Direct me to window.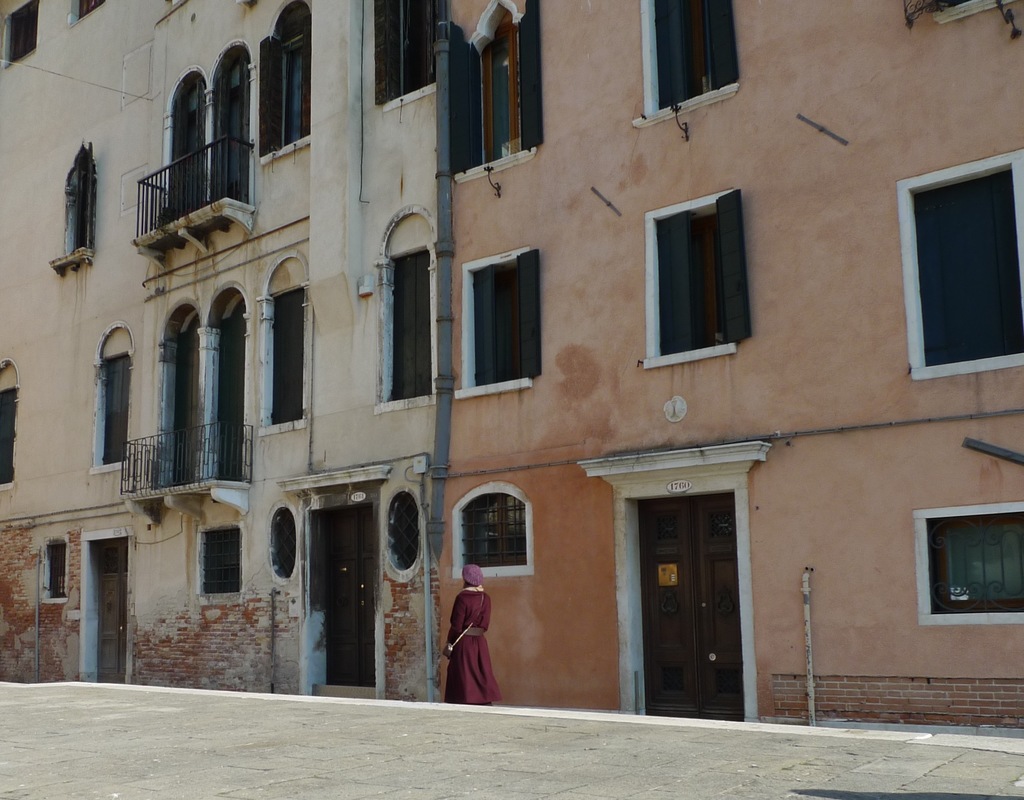
Direction: {"left": 163, "top": 65, "right": 266, "bottom": 225}.
